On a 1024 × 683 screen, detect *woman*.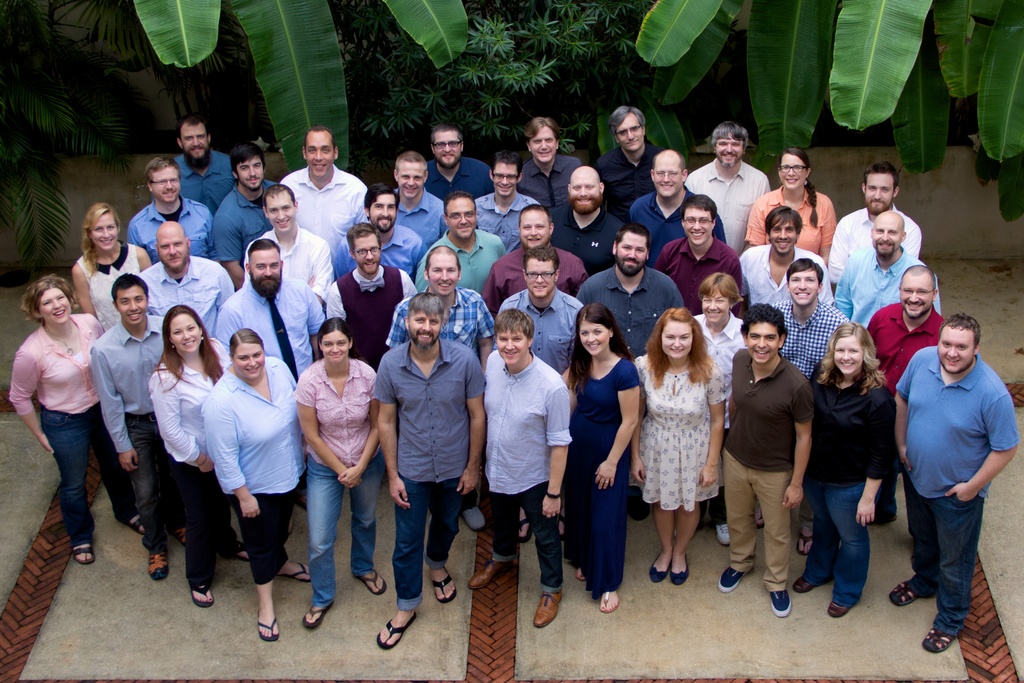
BBox(72, 199, 152, 338).
